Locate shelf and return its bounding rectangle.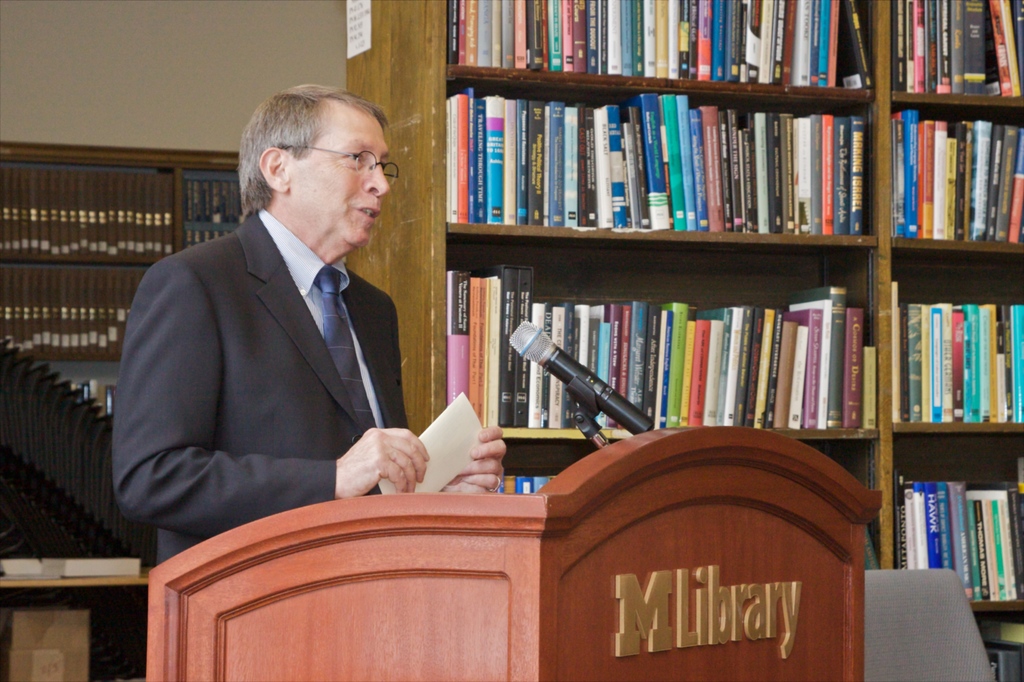
x1=447, y1=95, x2=881, y2=226.
